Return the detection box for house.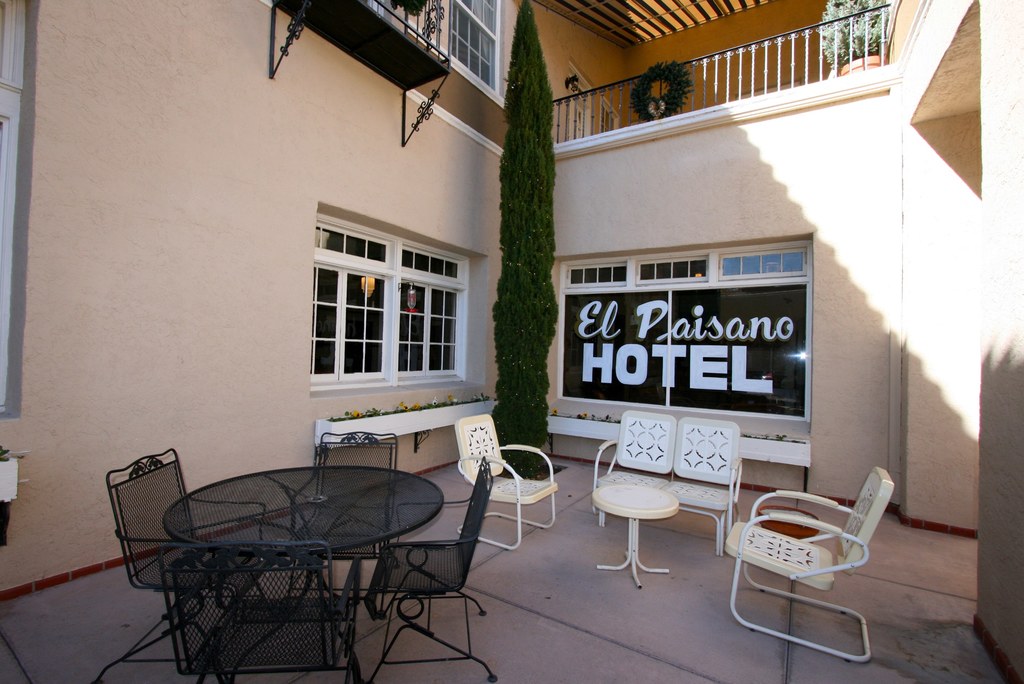
(left=0, top=0, right=1023, bottom=683).
